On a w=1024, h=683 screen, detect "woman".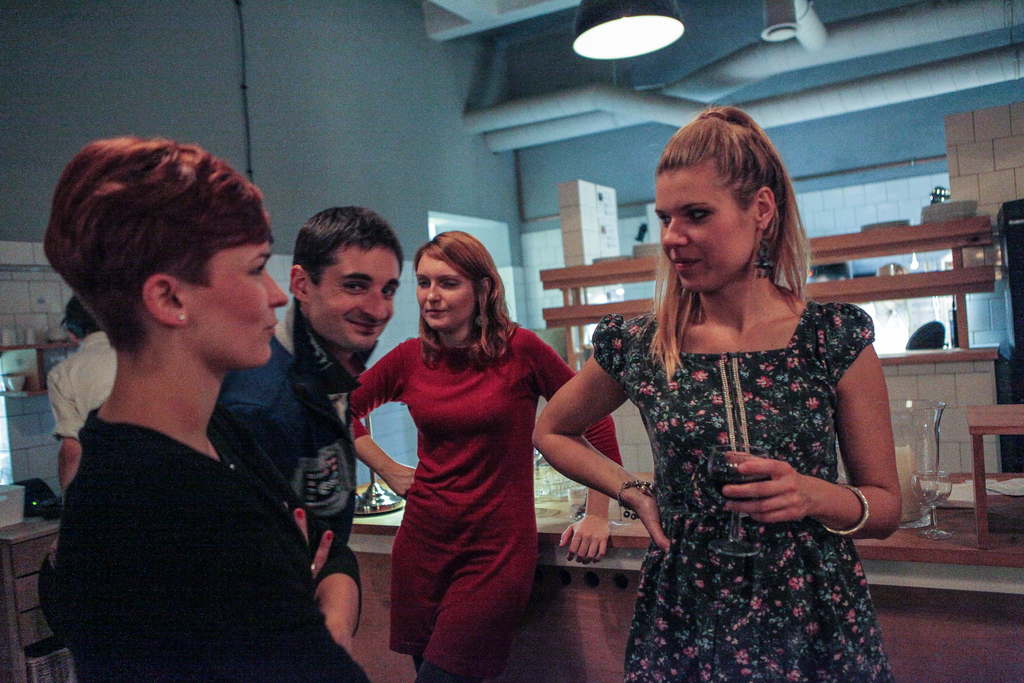
box=[40, 133, 368, 682].
